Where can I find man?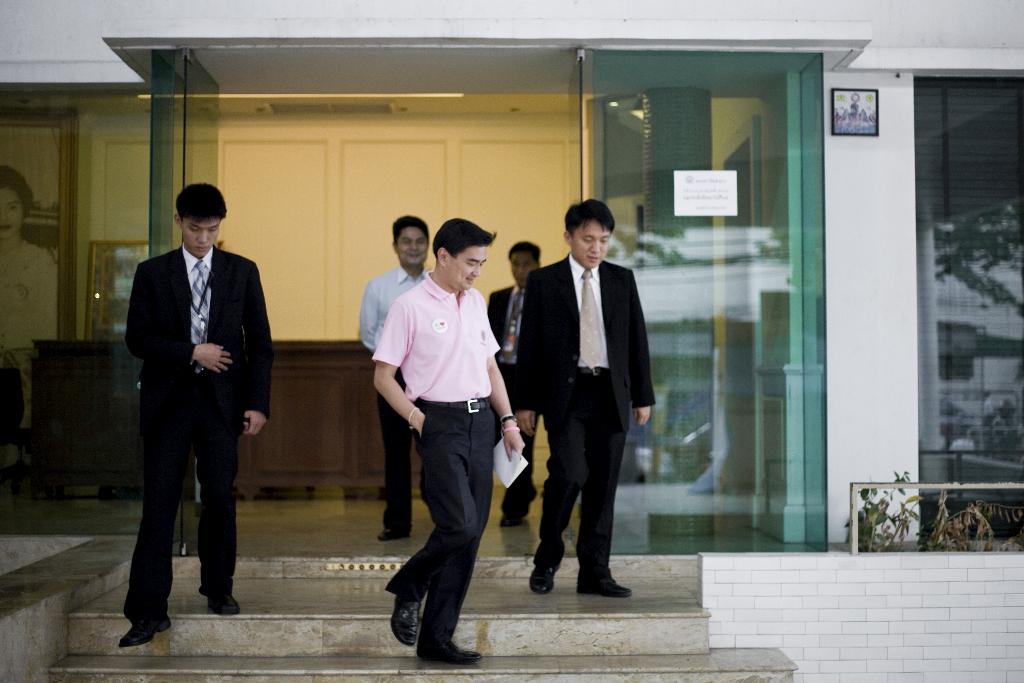
You can find it at (353, 214, 435, 540).
